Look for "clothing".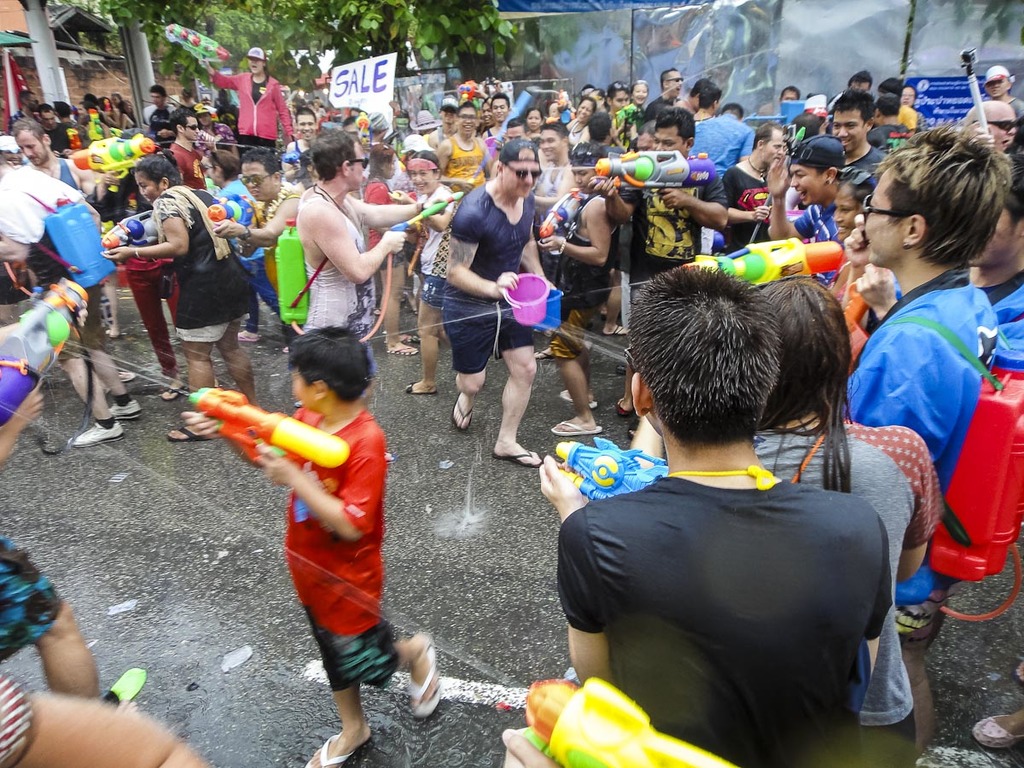
Found: (x1=278, y1=138, x2=324, y2=172).
